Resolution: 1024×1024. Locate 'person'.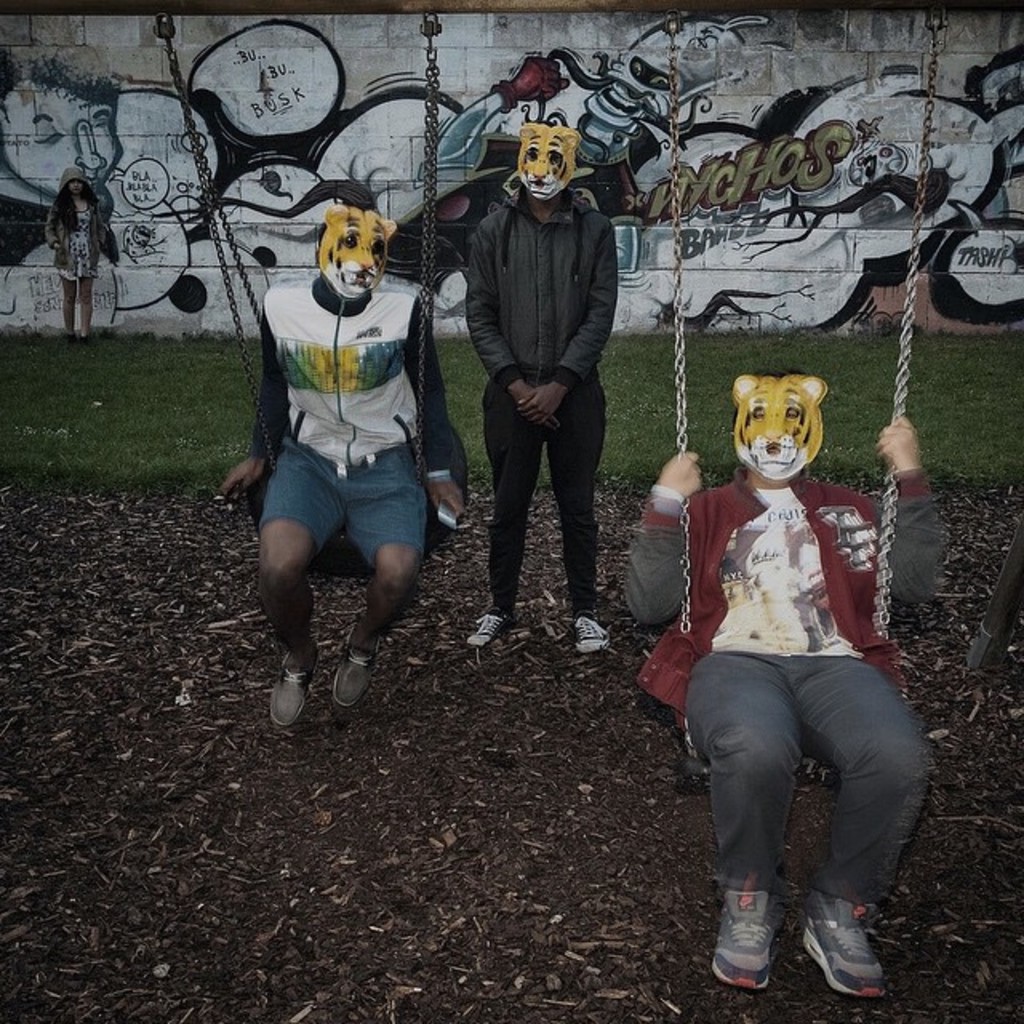
x1=622 y1=374 x2=939 y2=1000.
